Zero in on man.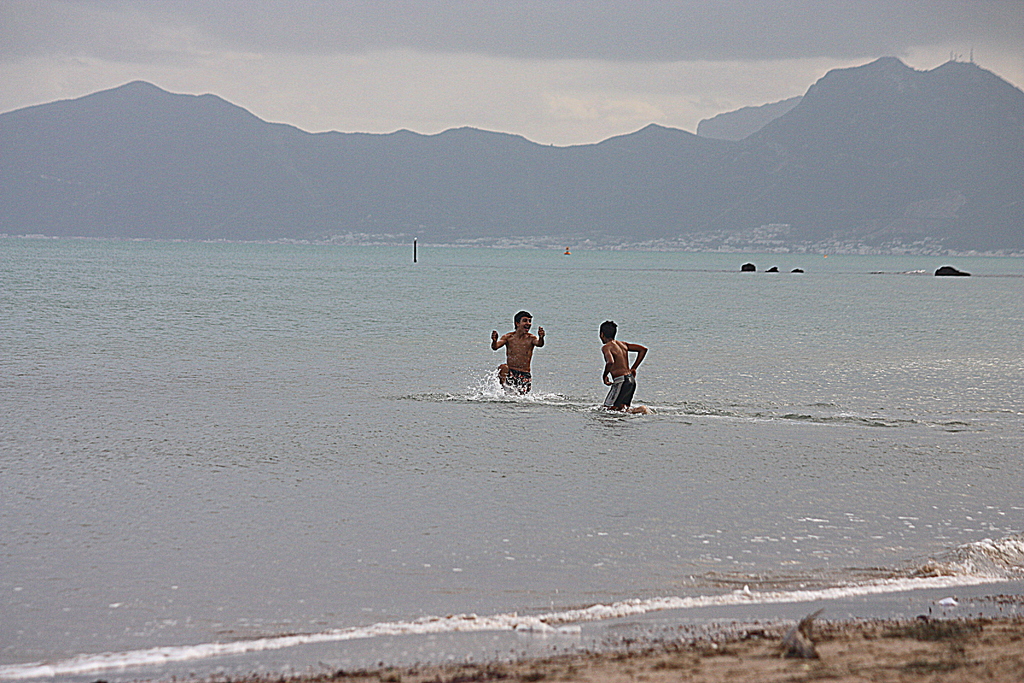
Zeroed in: locate(590, 315, 653, 416).
